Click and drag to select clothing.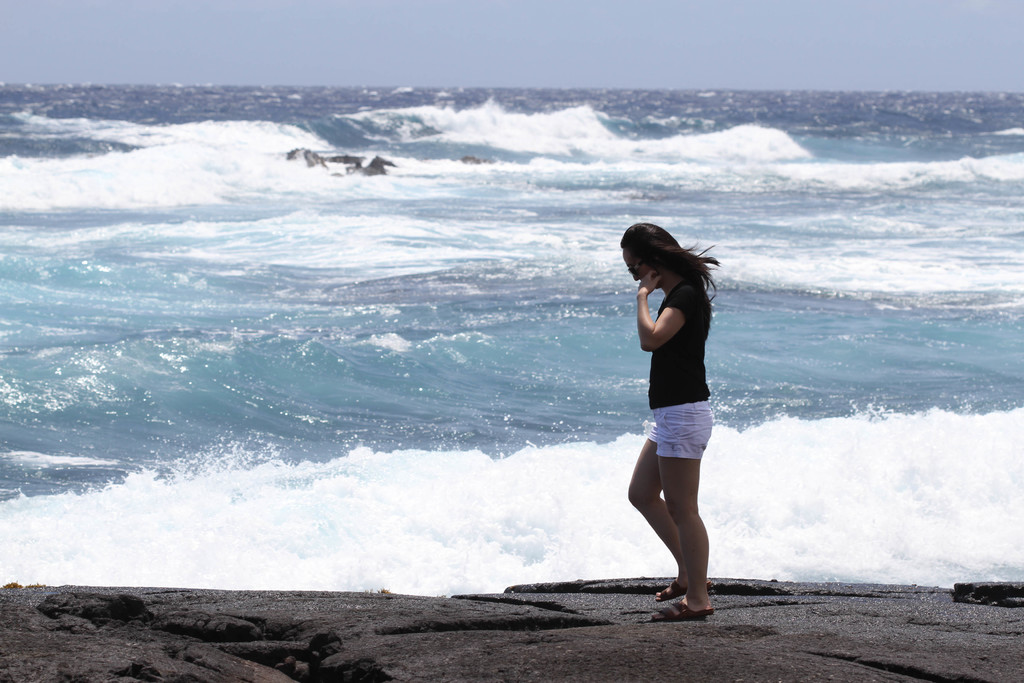
Selection: x1=646, y1=277, x2=712, y2=458.
